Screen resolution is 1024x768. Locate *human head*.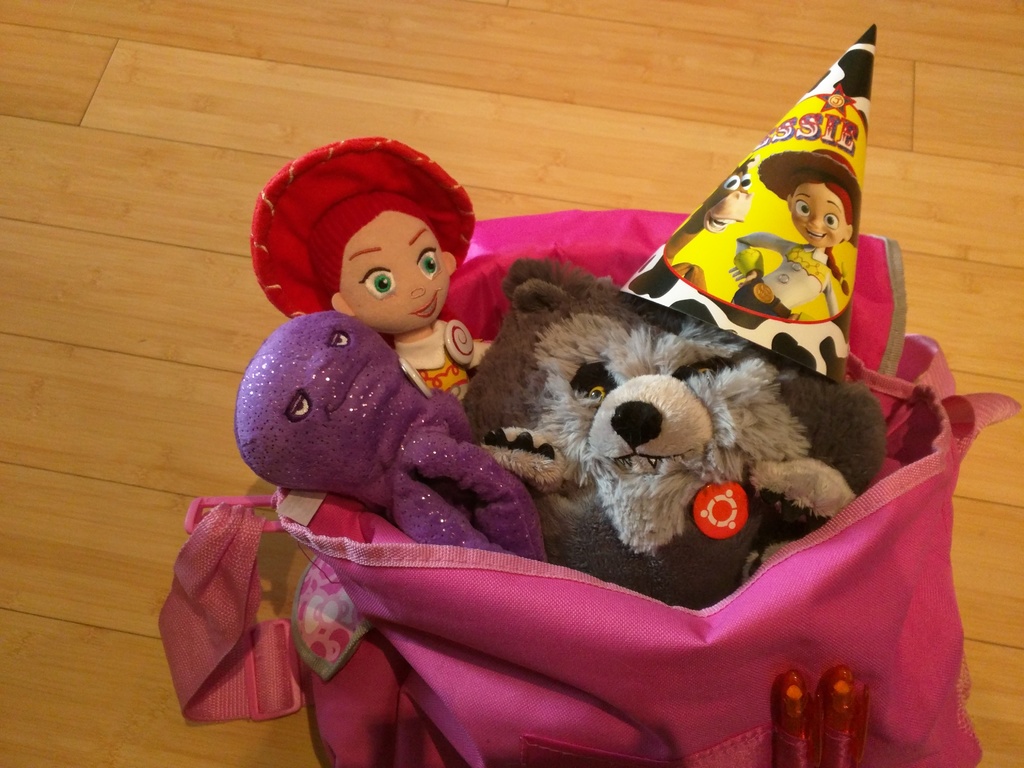
Rect(275, 161, 474, 337).
